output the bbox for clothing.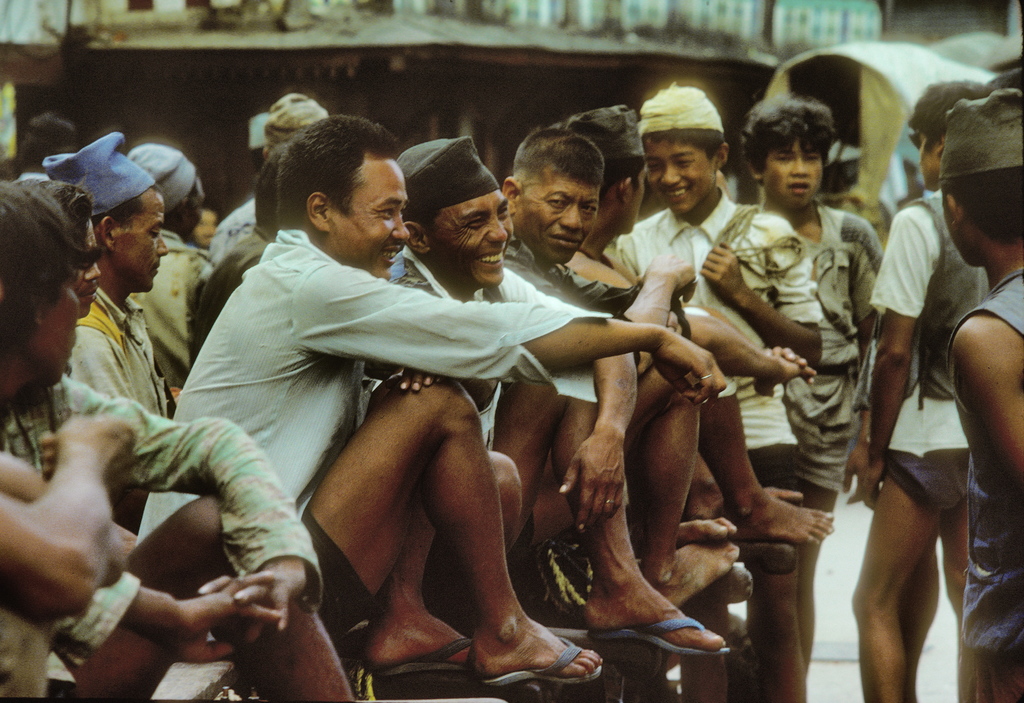
<bbox>67, 296, 171, 422</bbox>.
